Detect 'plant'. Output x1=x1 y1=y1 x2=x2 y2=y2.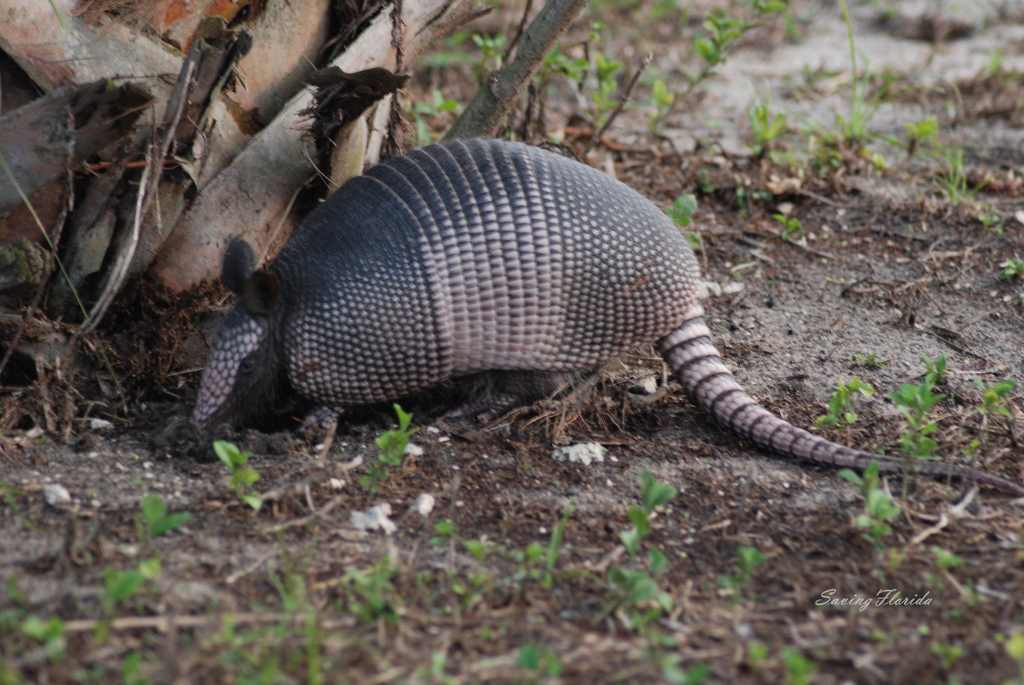
x1=850 y1=469 x2=908 y2=536.
